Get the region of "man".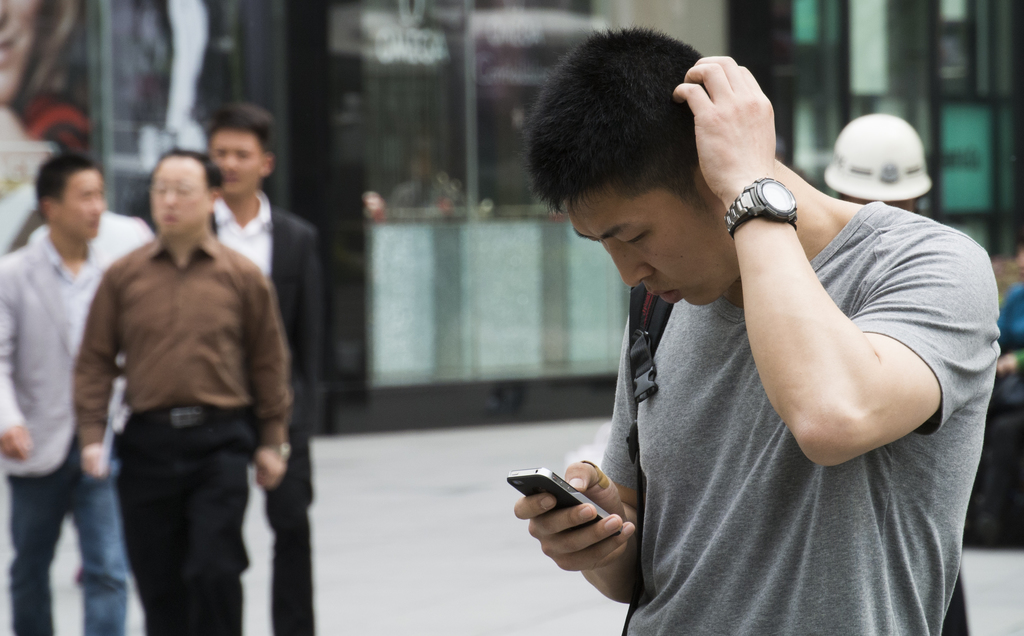
[x1=0, y1=150, x2=129, y2=635].
